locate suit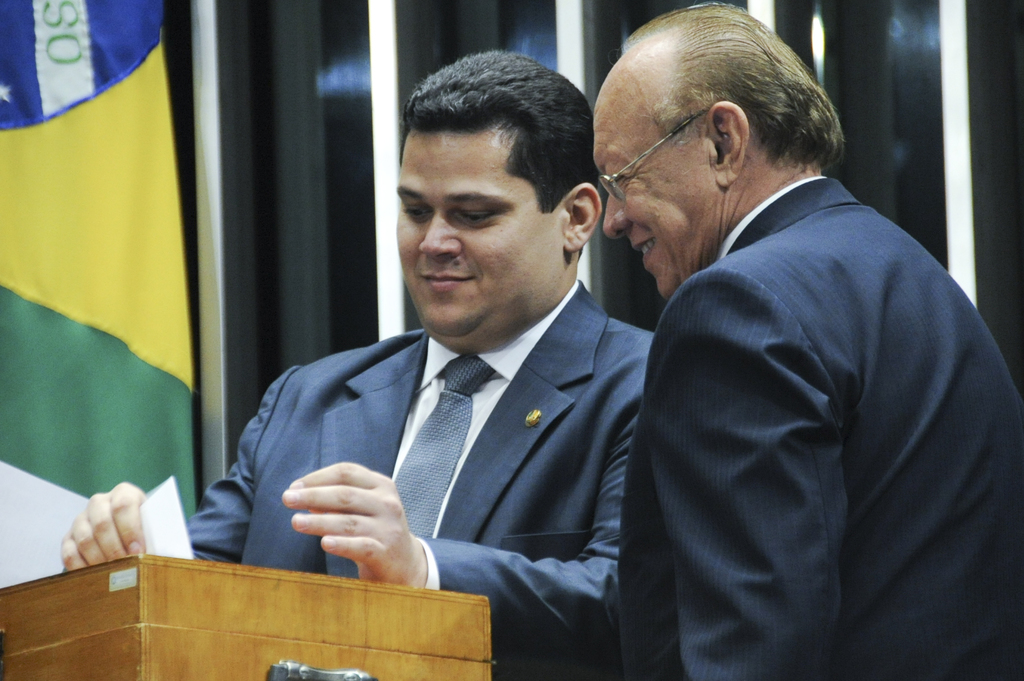
(x1=615, y1=175, x2=1022, y2=680)
